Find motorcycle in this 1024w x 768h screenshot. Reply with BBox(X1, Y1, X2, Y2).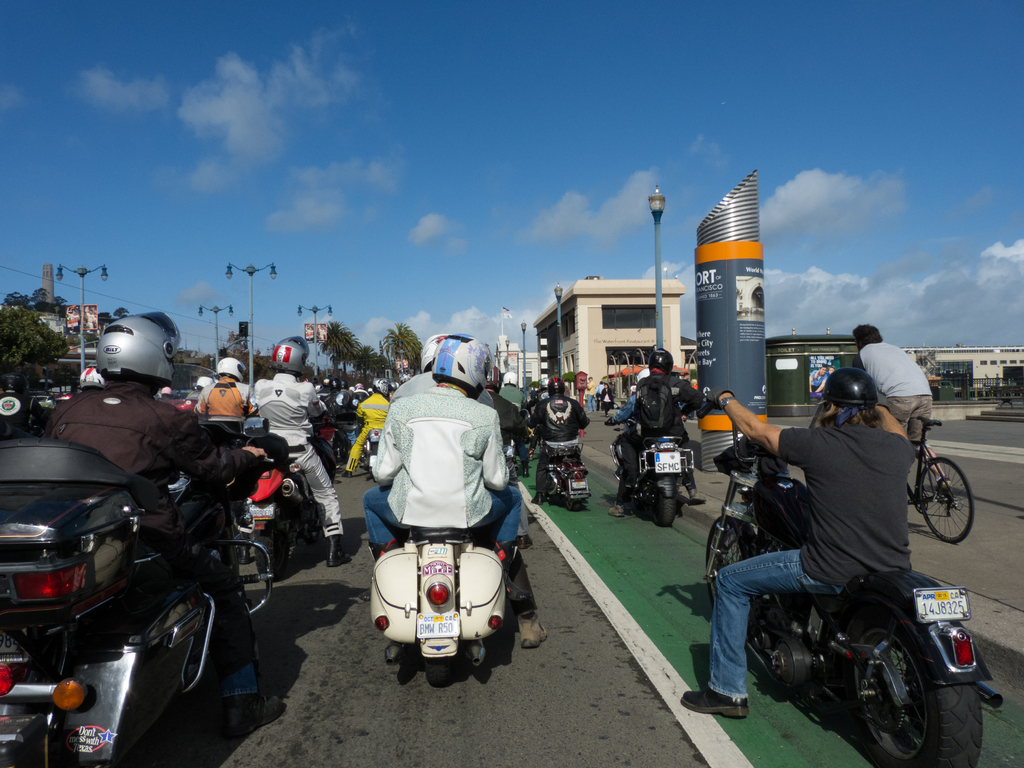
BBox(605, 420, 701, 531).
